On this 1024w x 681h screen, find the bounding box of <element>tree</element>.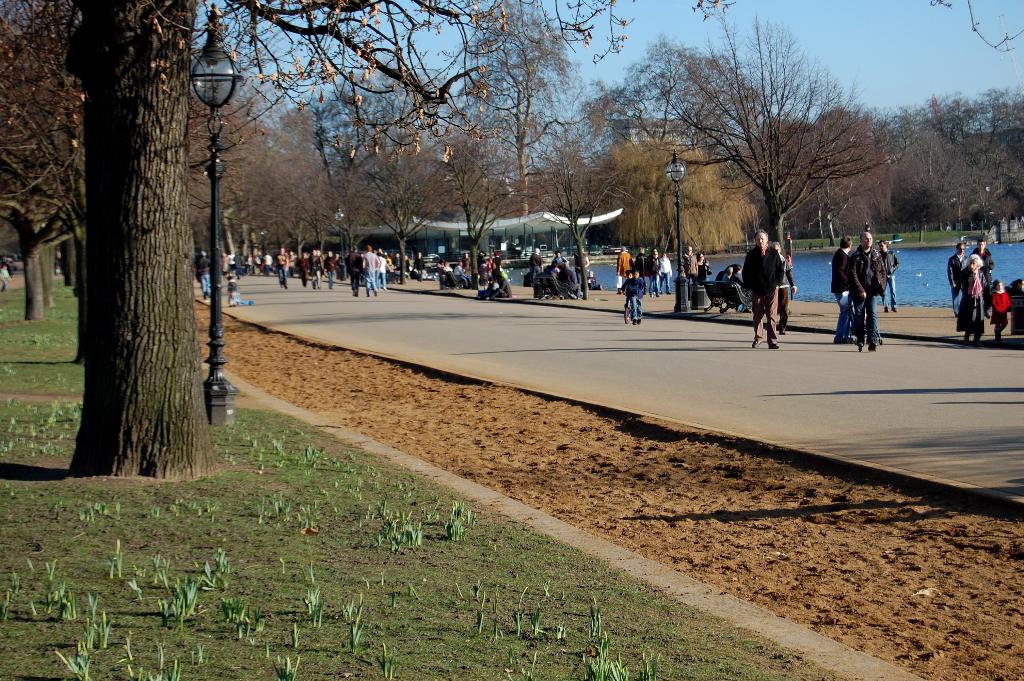
Bounding box: <box>563,65,731,256</box>.
